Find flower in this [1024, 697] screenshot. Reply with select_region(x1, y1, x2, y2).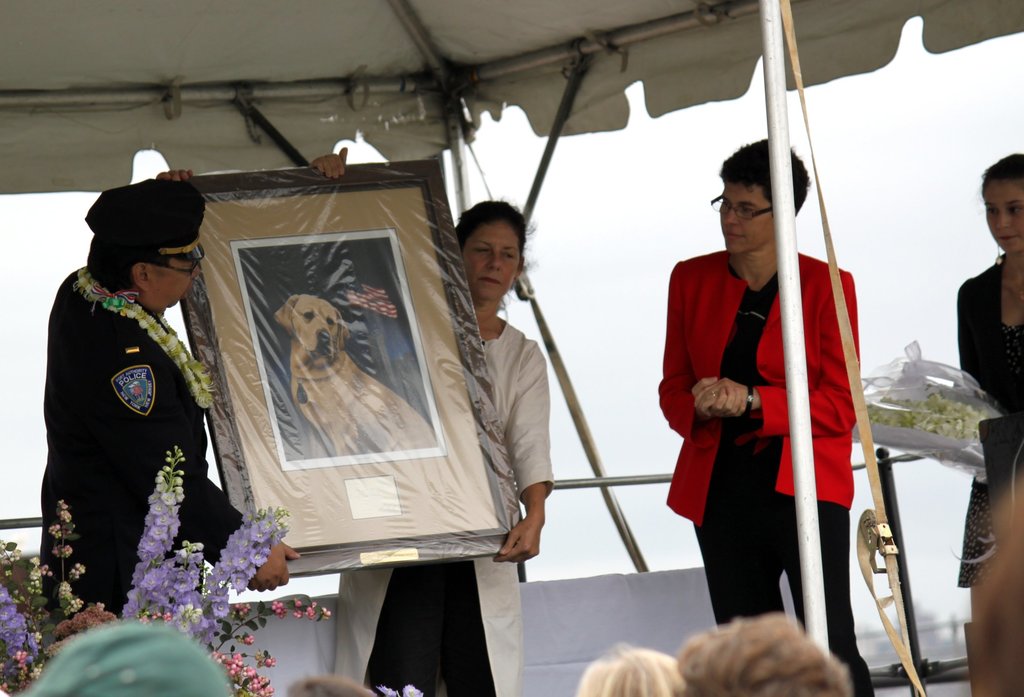
select_region(374, 682, 425, 696).
